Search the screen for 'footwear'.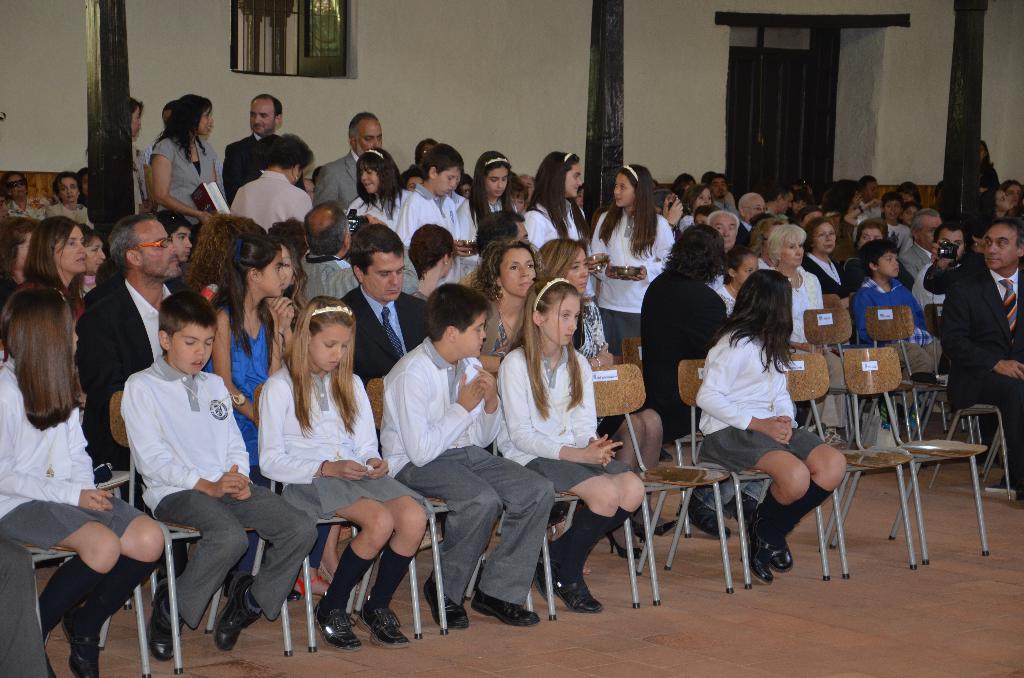
Found at left=367, top=608, right=408, bottom=643.
